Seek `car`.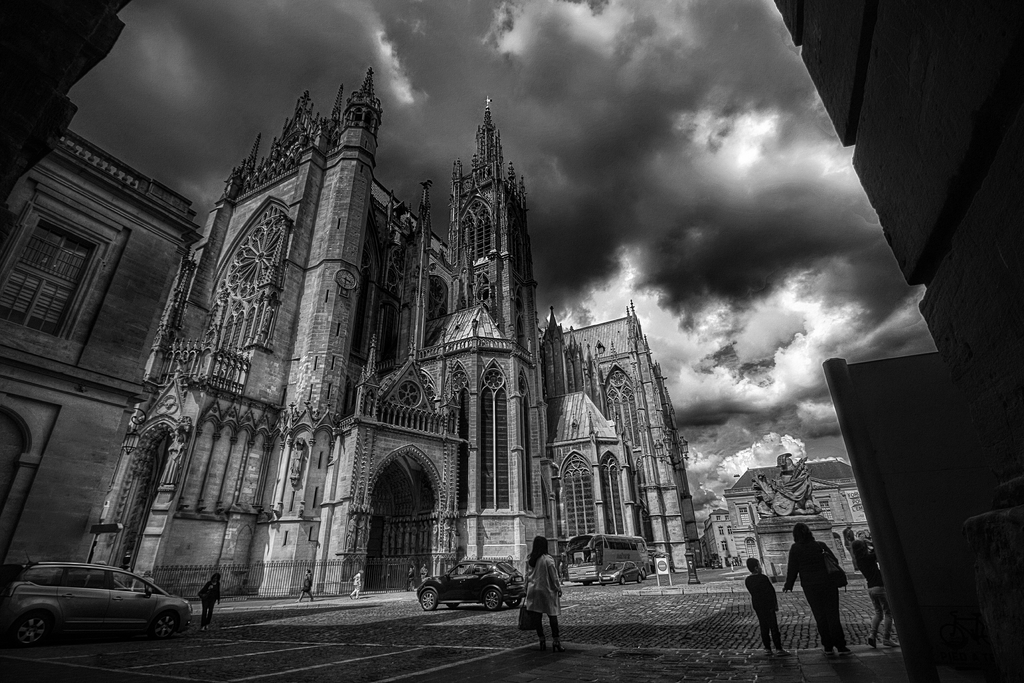
[x1=417, y1=557, x2=528, y2=609].
